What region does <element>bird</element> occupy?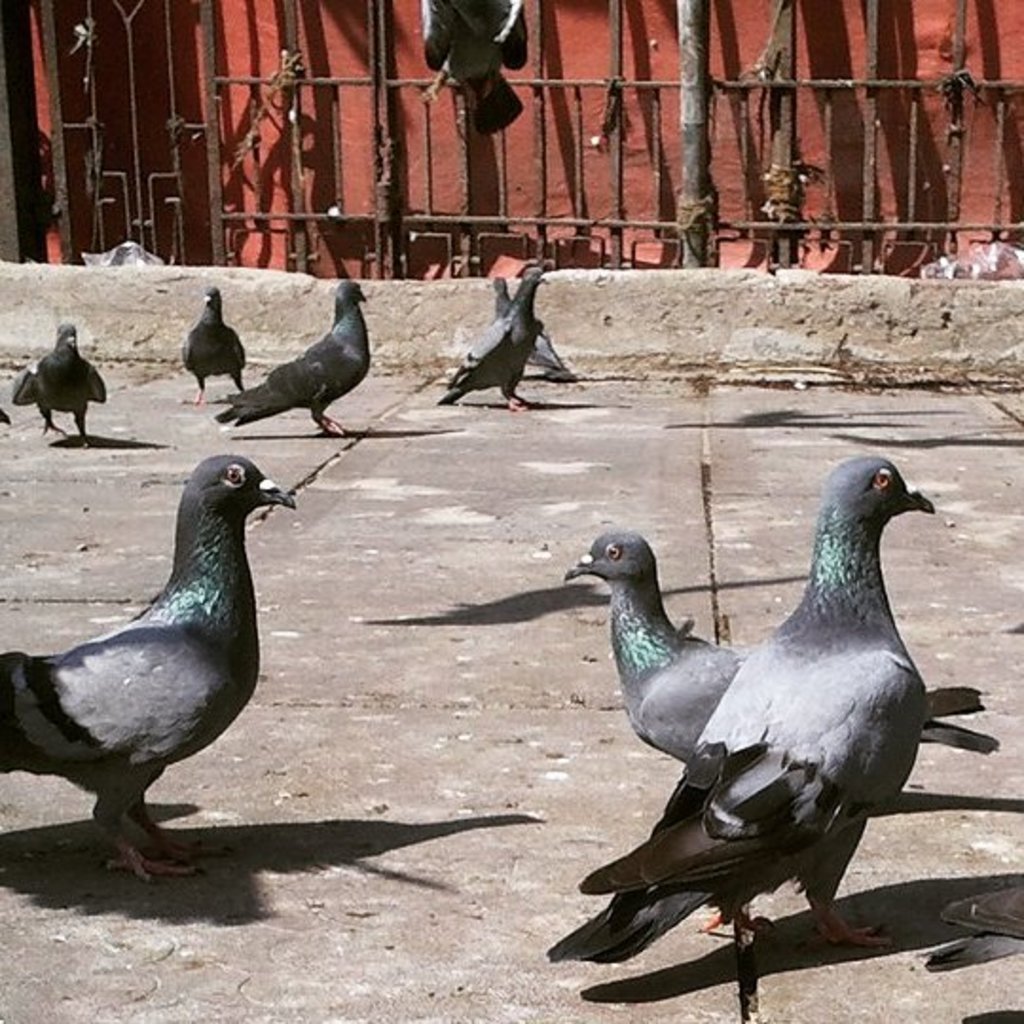
bbox=(527, 444, 939, 952).
